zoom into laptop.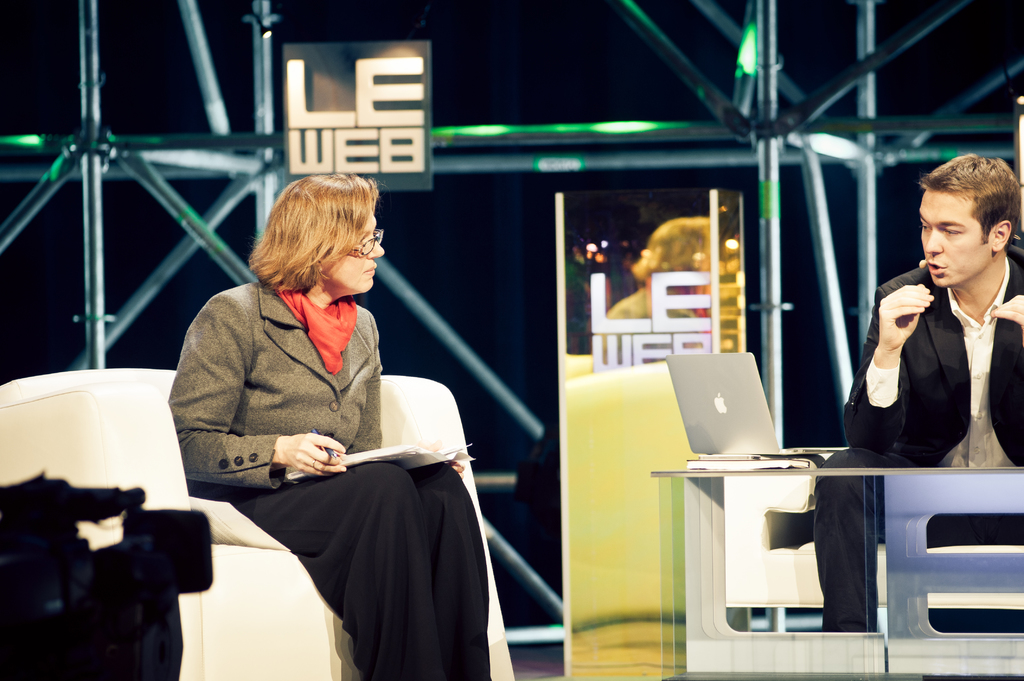
Zoom target: 668,349,846,459.
